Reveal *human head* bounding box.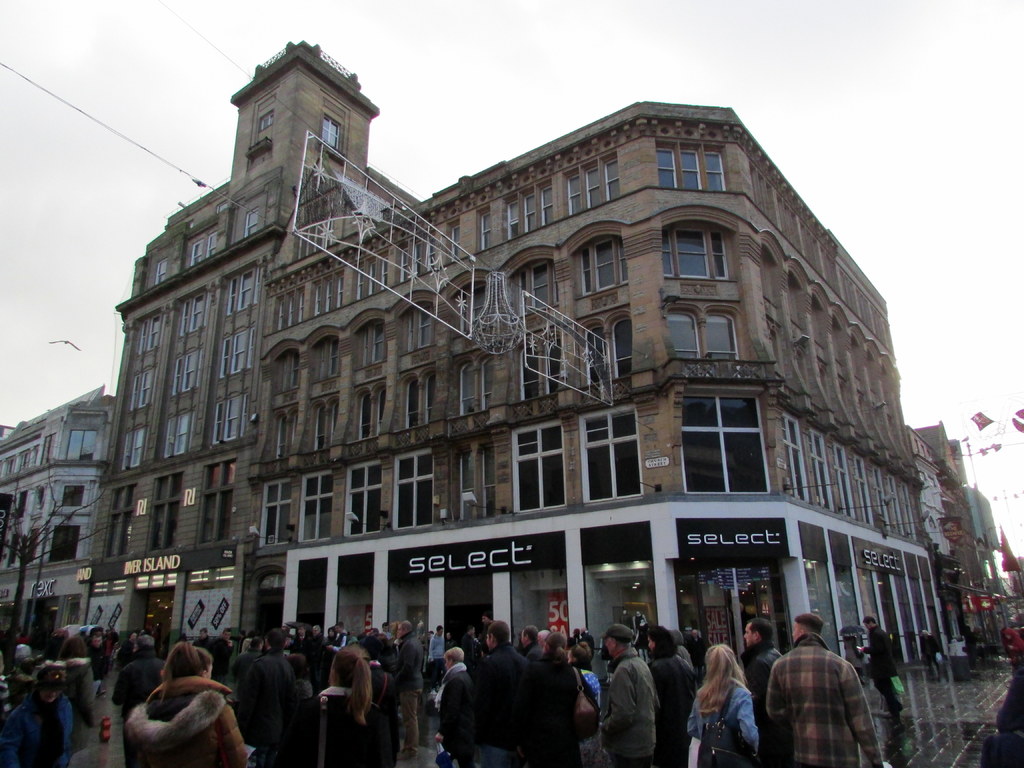
Revealed: box=[356, 627, 372, 641].
